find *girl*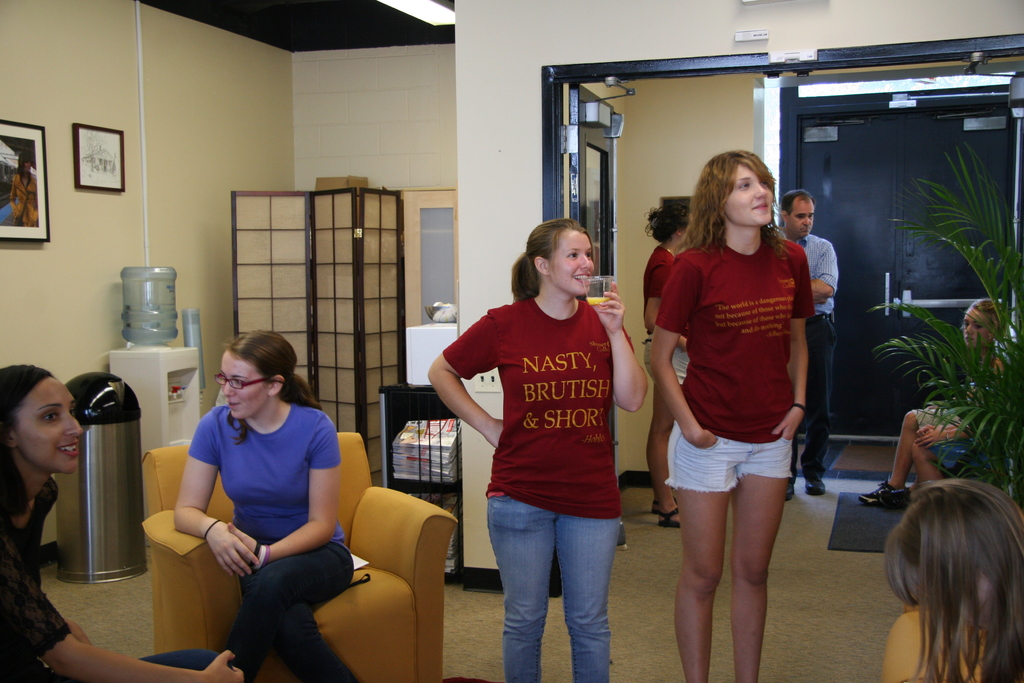
856/294/1023/508
